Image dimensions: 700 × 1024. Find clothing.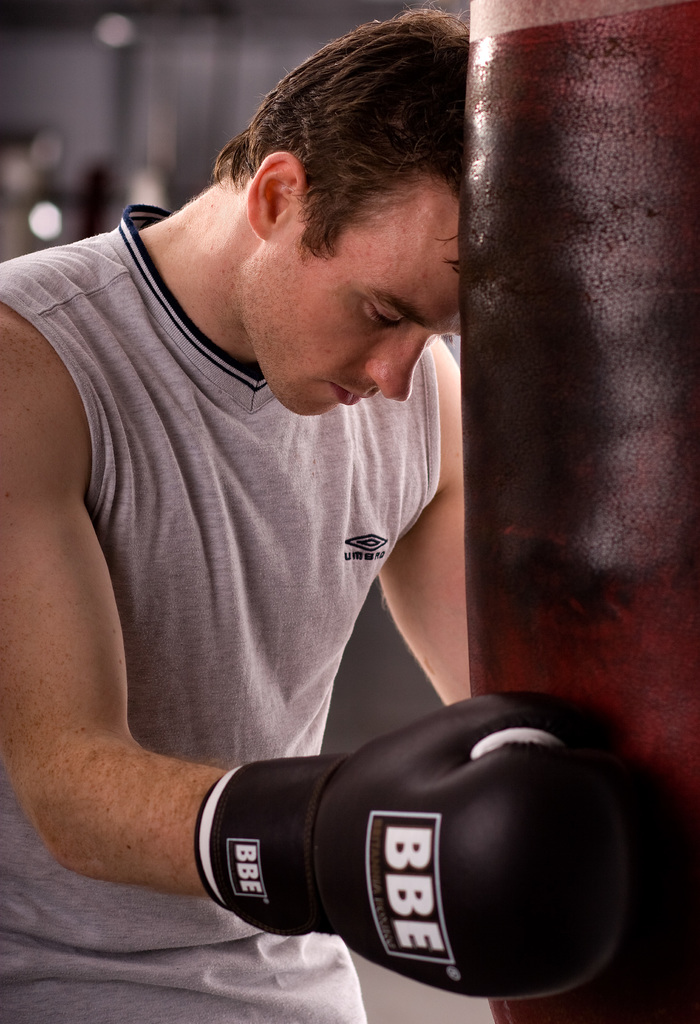
(0,202,438,1023).
